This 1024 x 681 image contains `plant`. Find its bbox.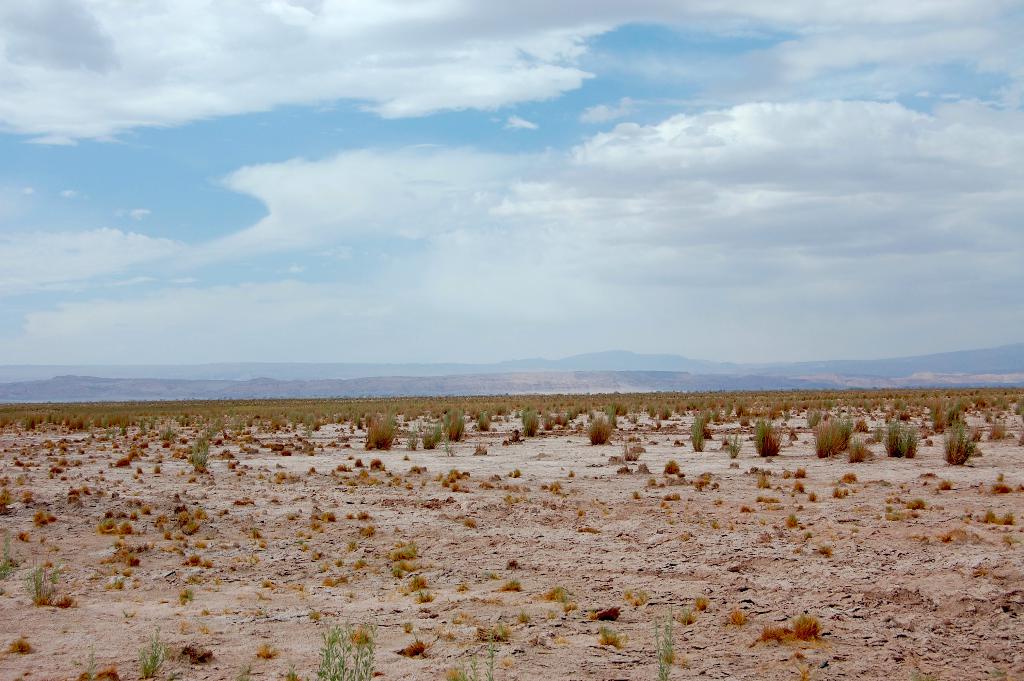
[598, 625, 626, 649].
